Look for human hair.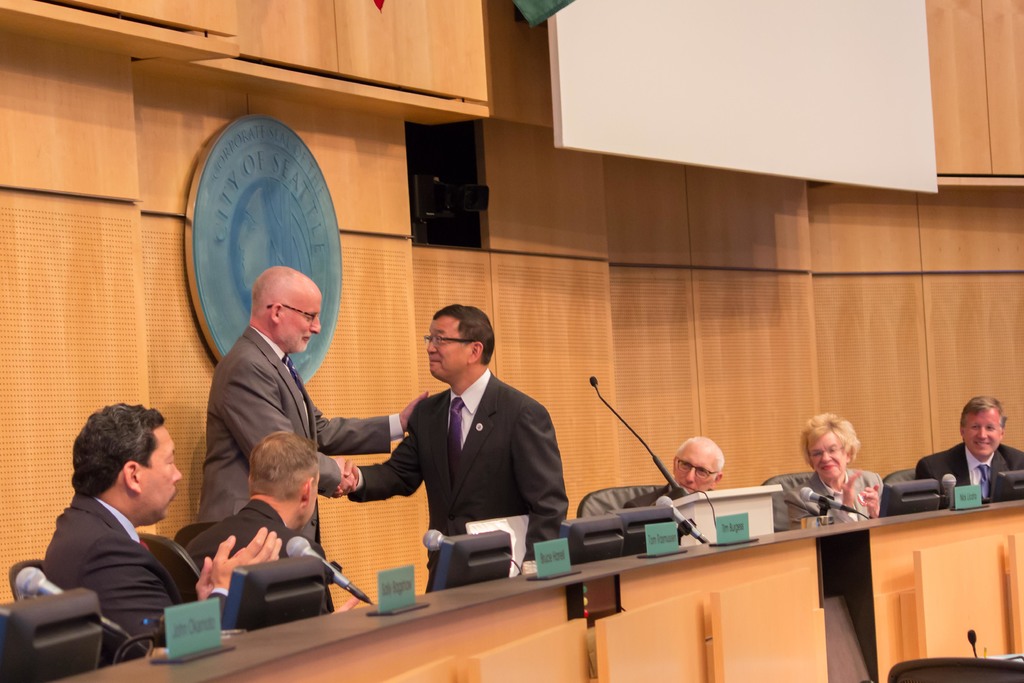
Found: BBox(68, 399, 172, 491).
